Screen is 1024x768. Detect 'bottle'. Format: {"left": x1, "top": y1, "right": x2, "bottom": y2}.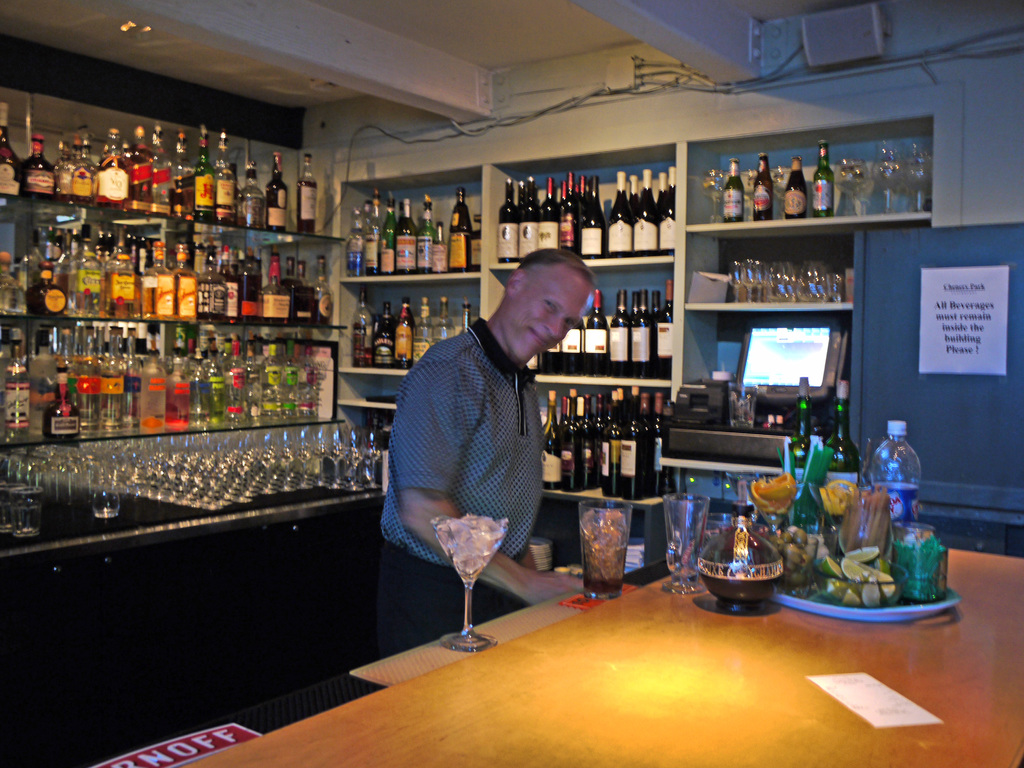
{"left": 297, "top": 156, "right": 317, "bottom": 236}.
